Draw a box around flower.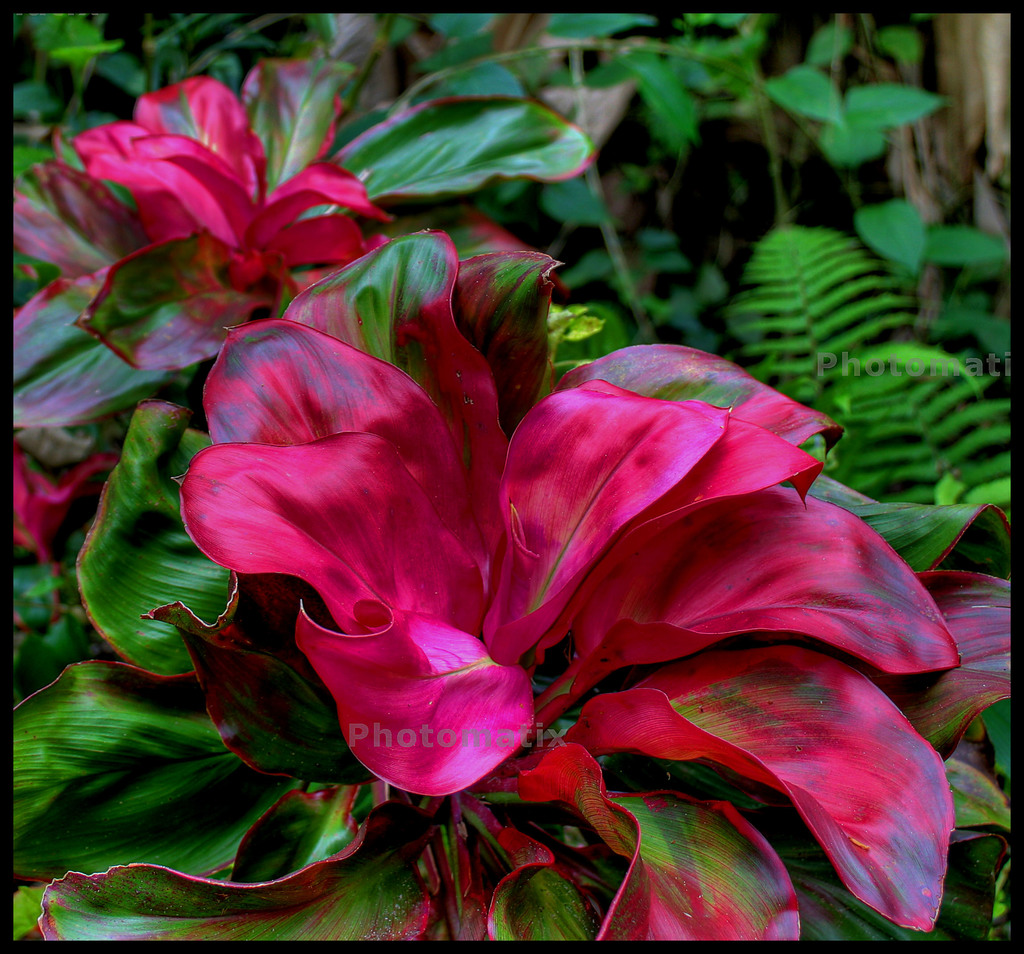
x1=142 y1=227 x2=925 y2=885.
